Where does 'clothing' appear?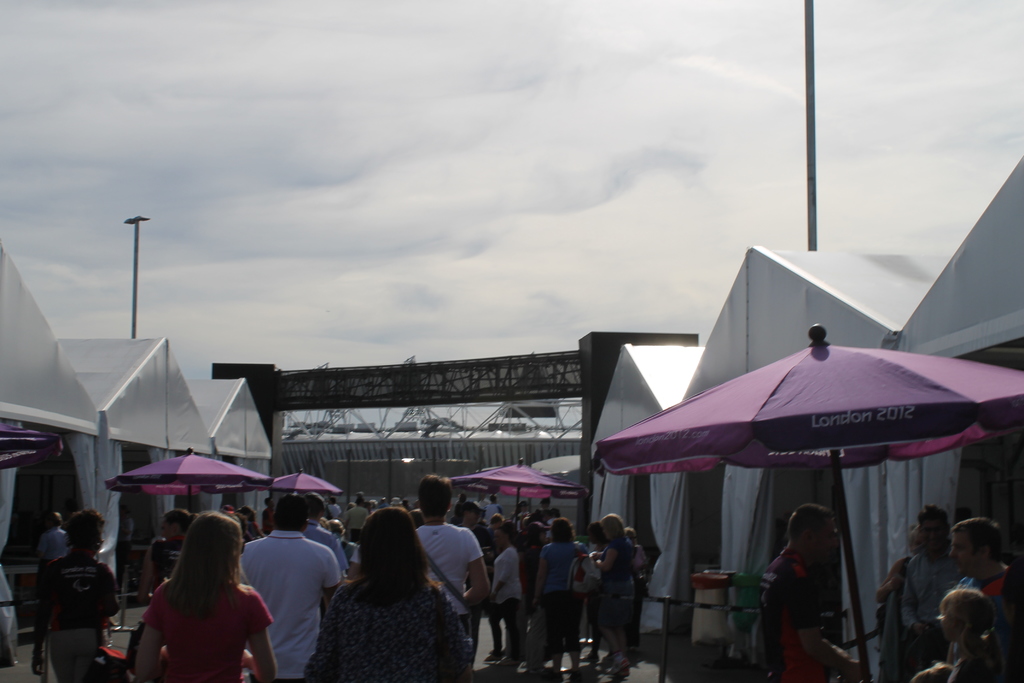
Appears at rect(147, 536, 189, 594).
